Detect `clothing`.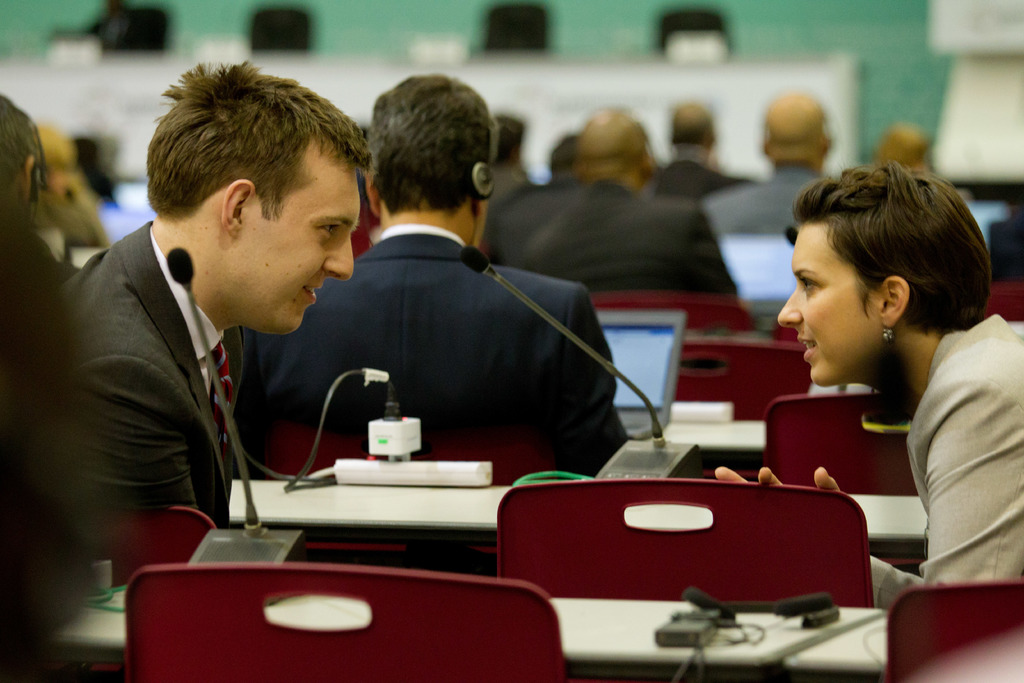
Detected at 694, 158, 841, 243.
